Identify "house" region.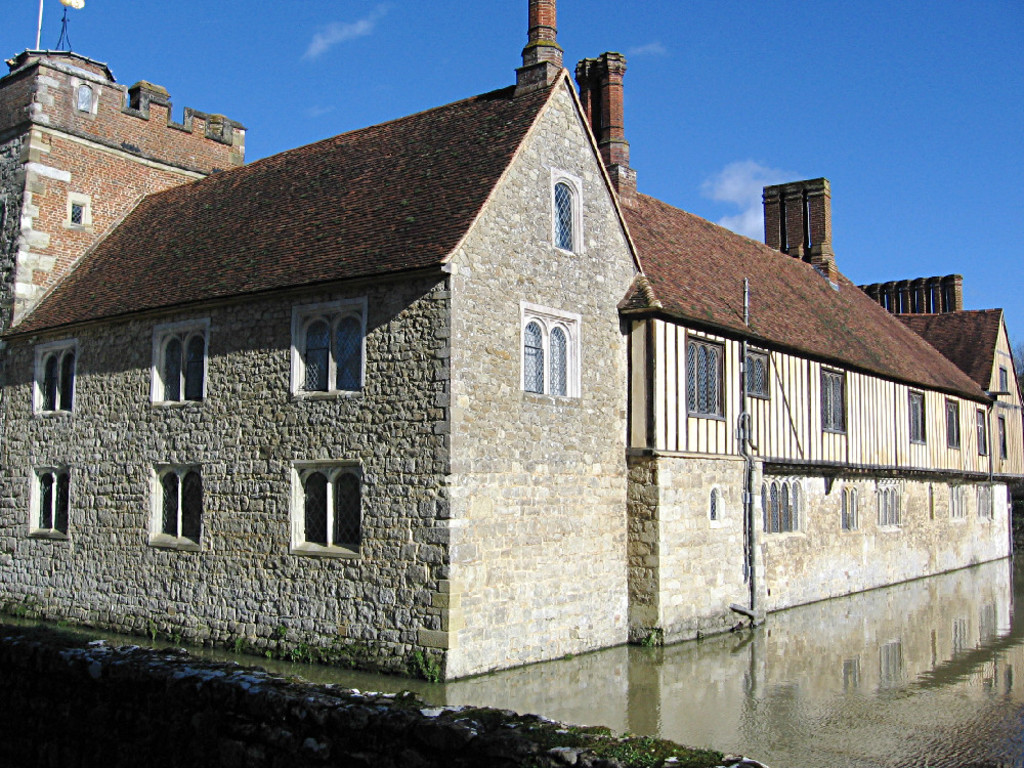
Region: Rect(68, 10, 1000, 669).
